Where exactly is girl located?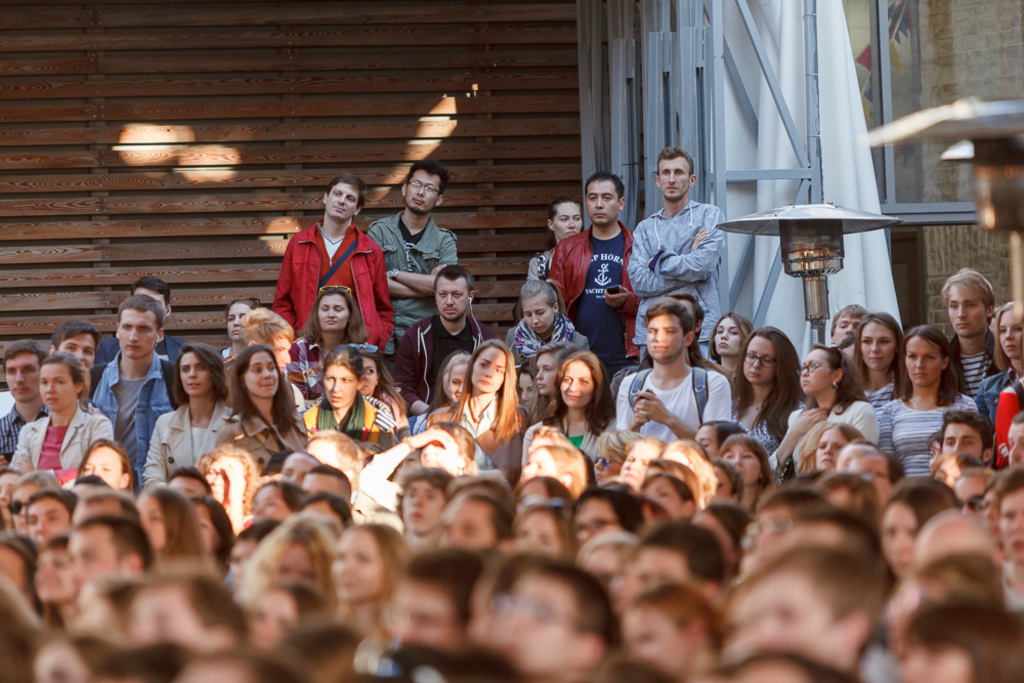
Its bounding box is BBox(143, 345, 241, 486).
